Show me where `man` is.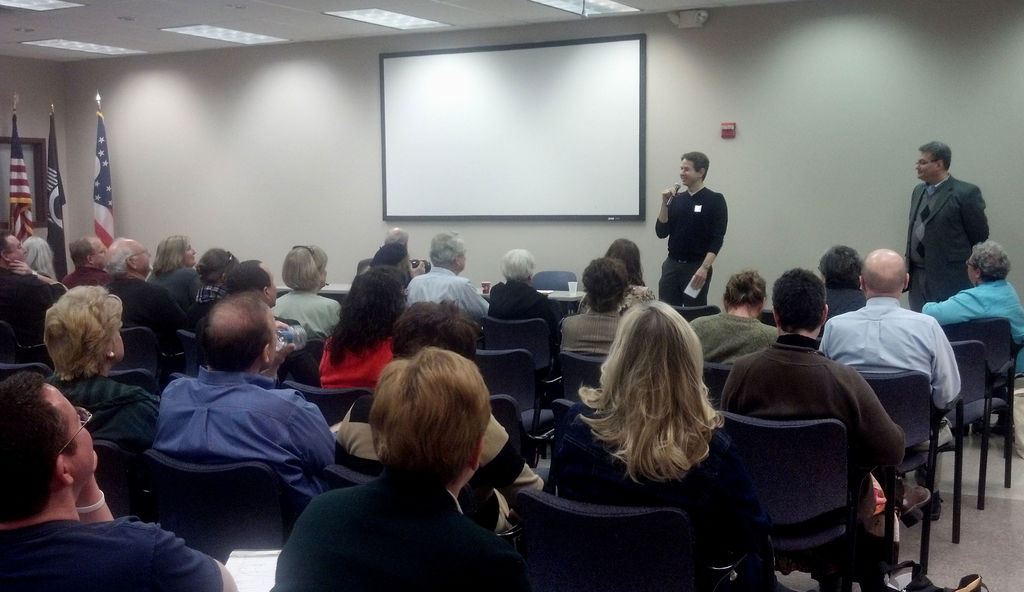
`man` is at 186/262/280/375.
